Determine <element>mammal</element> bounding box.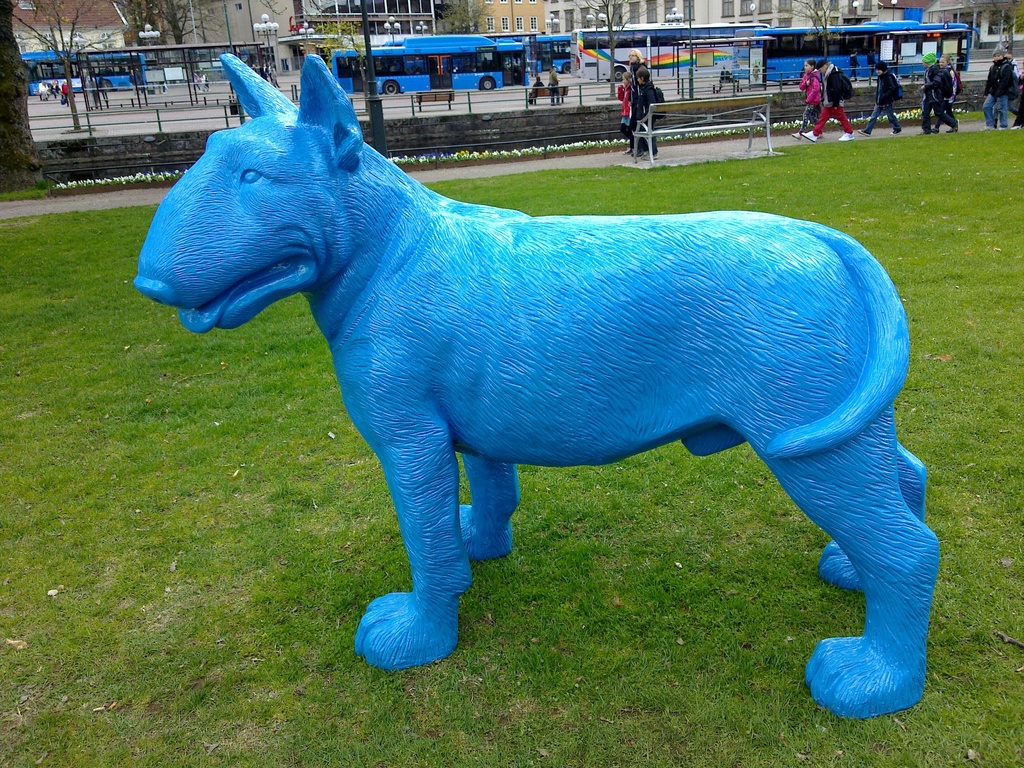
Determined: [922, 57, 966, 134].
